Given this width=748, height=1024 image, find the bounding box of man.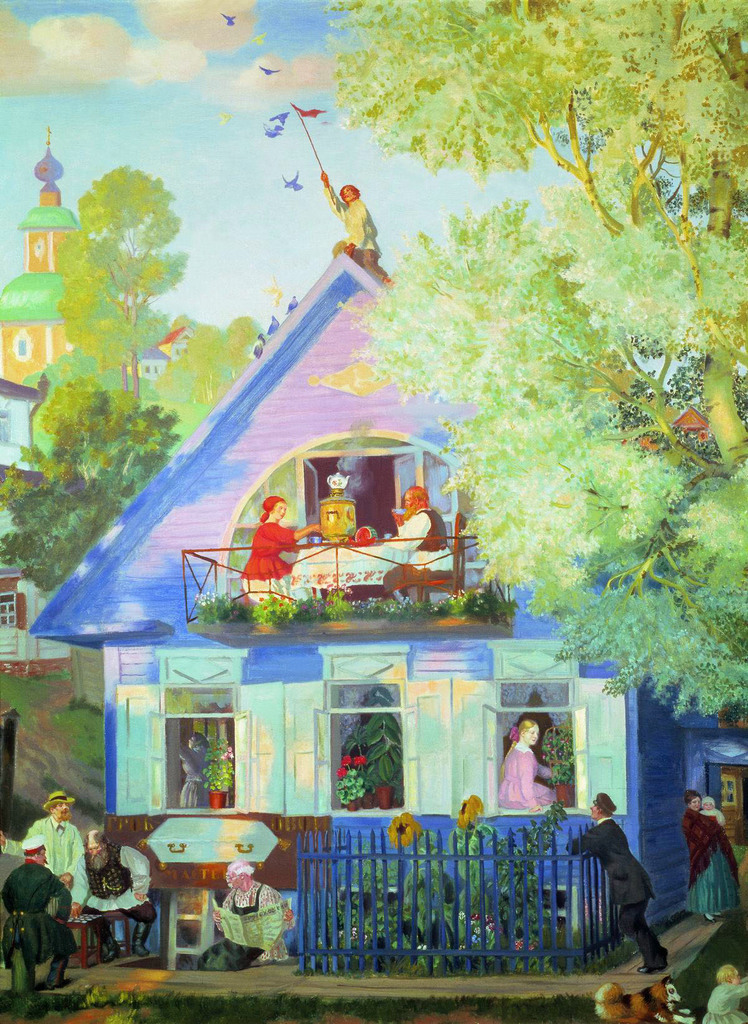
[left=67, top=828, right=164, bottom=968].
